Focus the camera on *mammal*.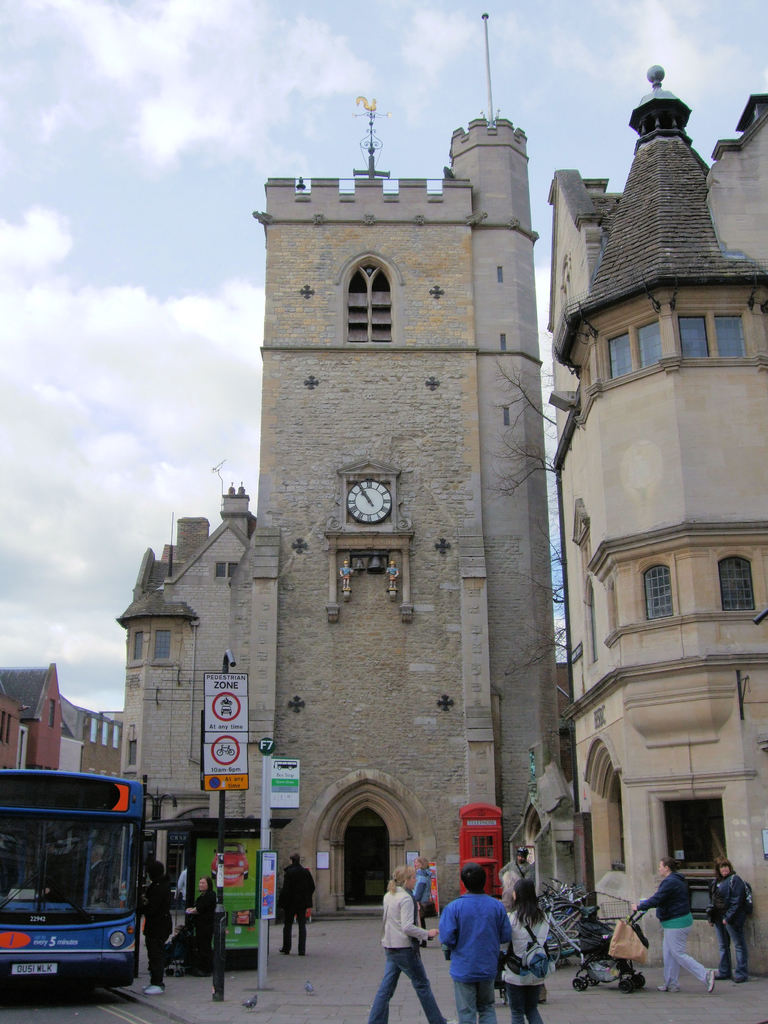
Focus region: <bbox>183, 872, 219, 967</bbox>.
